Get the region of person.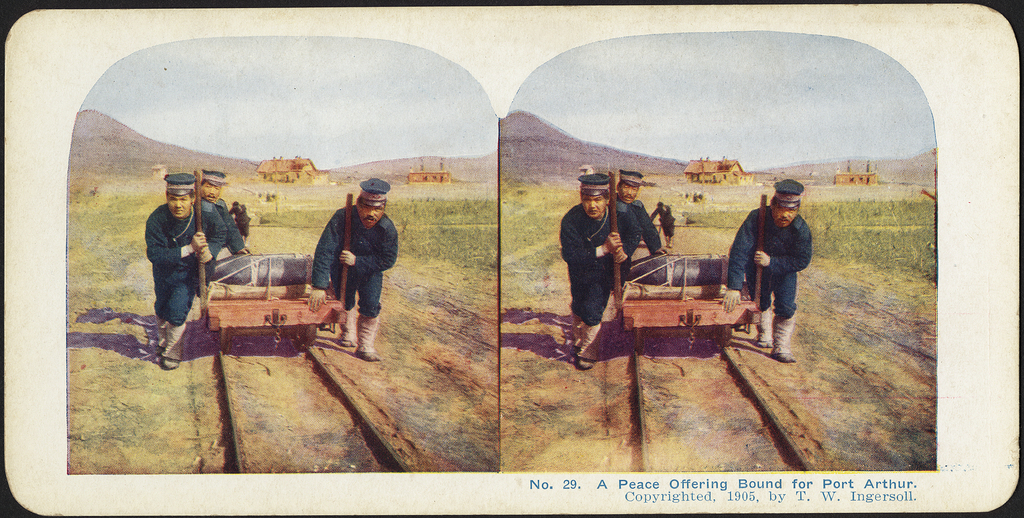
(559, 173, 643, 370).
